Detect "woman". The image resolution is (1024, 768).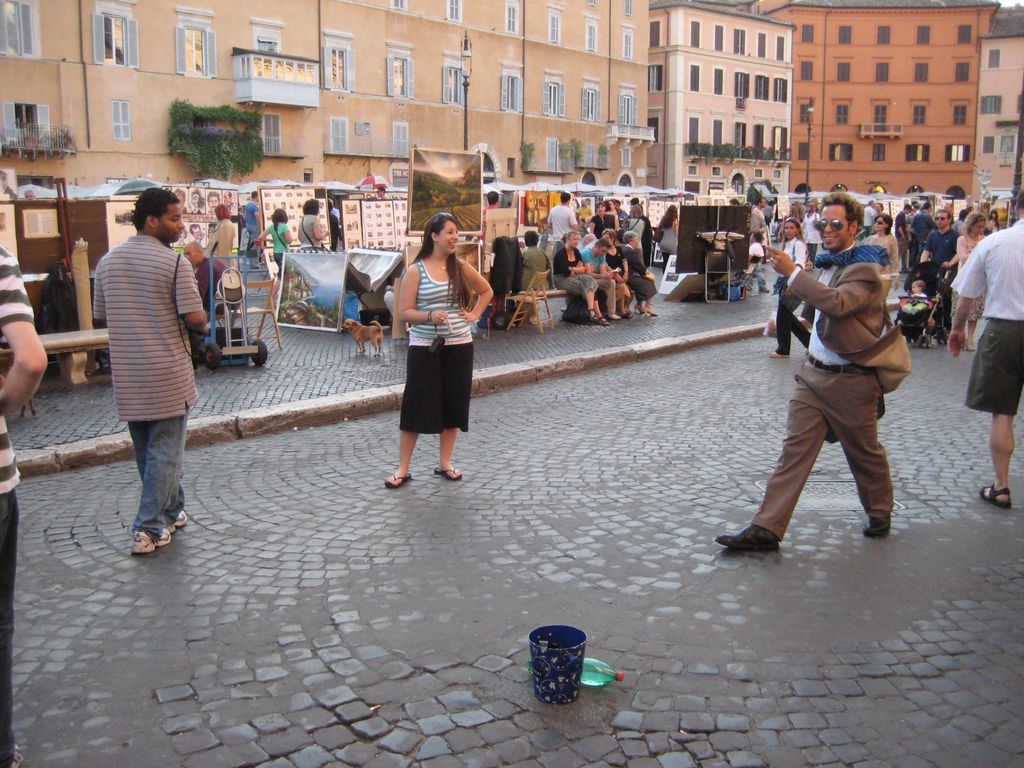
(603,232,630,317).
